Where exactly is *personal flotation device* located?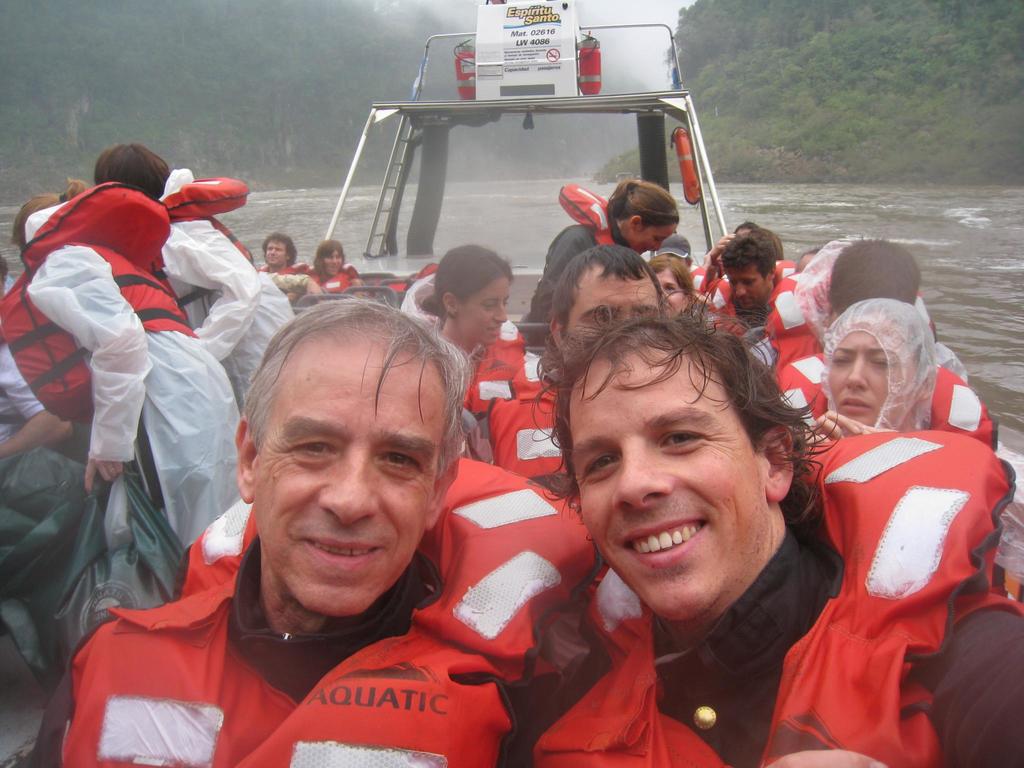
Its bounding box is [392, 259, 538, 431].
